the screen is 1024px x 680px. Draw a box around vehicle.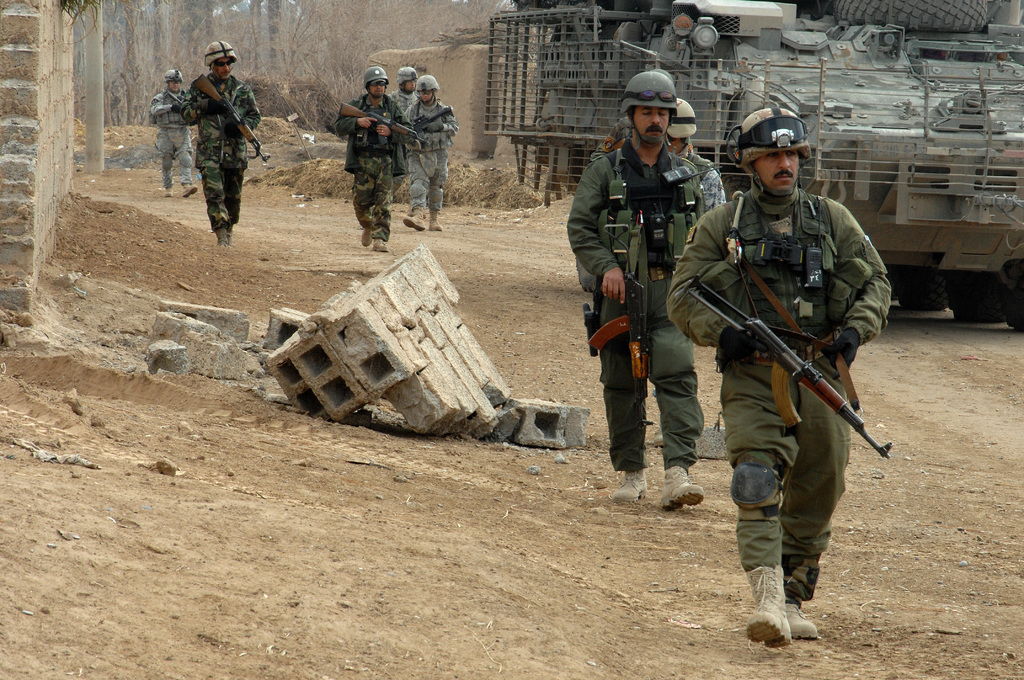
(x1=483, y1=0, x2=1023, y2=329).
